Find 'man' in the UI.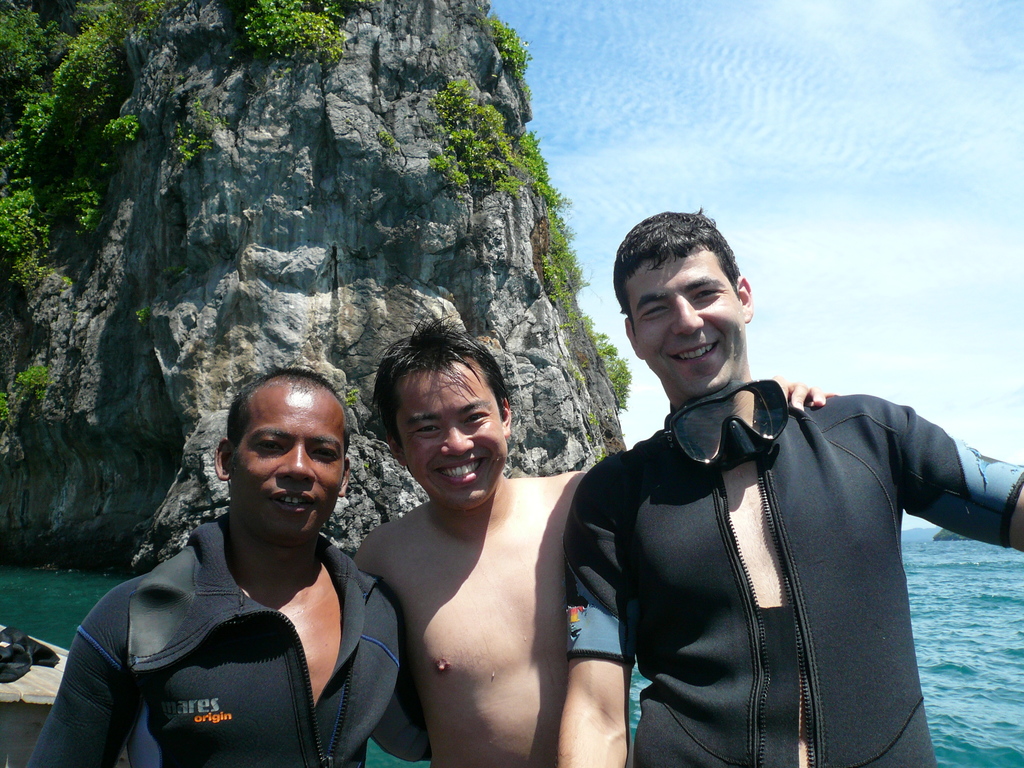
UI element at {"x1": 556, "y1": 204, "x2": 1023, "y2": 767}.
